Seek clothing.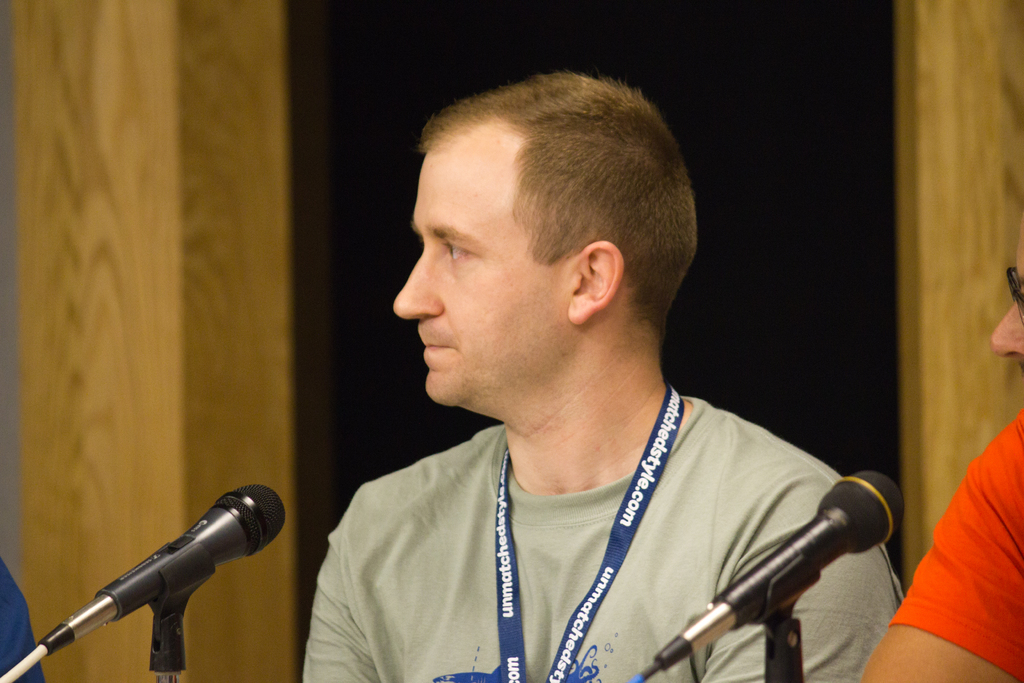
left=4, top=562, right=45, bottom=682.
